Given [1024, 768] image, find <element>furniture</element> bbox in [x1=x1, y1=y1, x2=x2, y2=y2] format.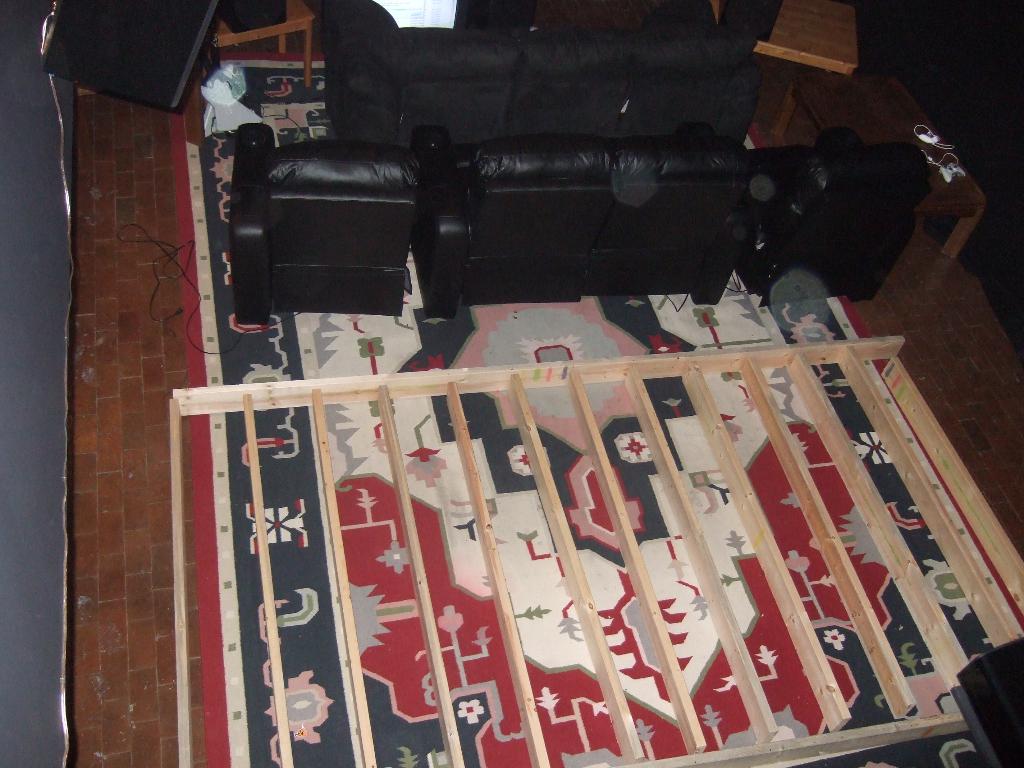
[x1=412, y1=122, x2=751, y2=318].
